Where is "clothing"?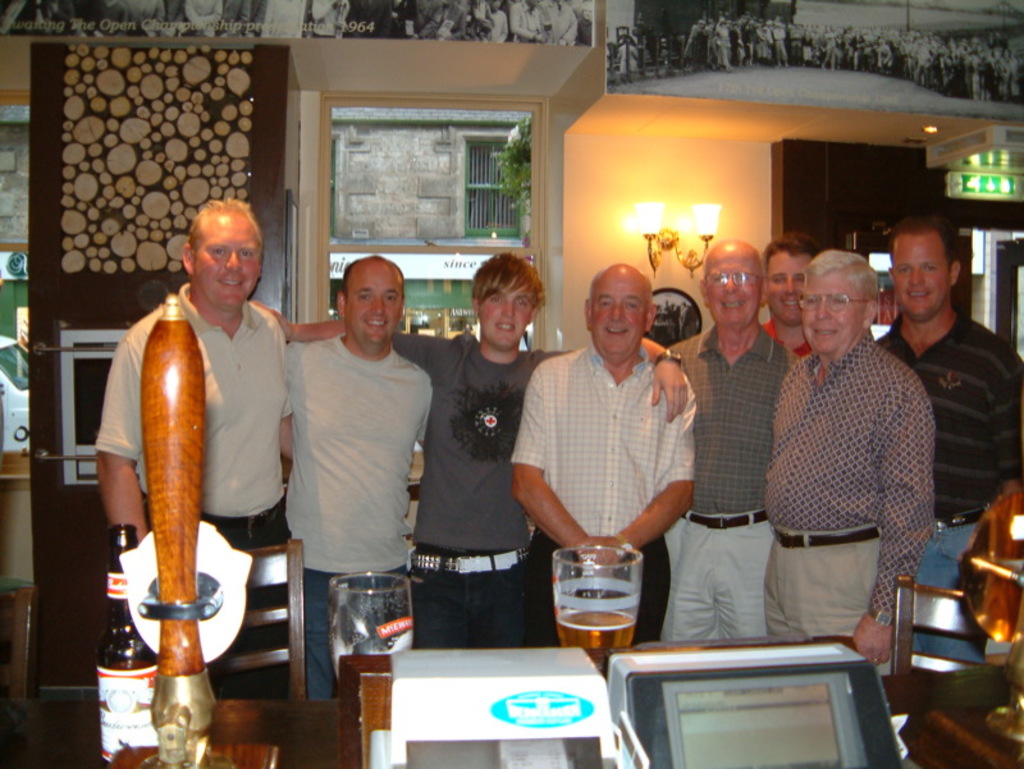
399/340/577/642.
